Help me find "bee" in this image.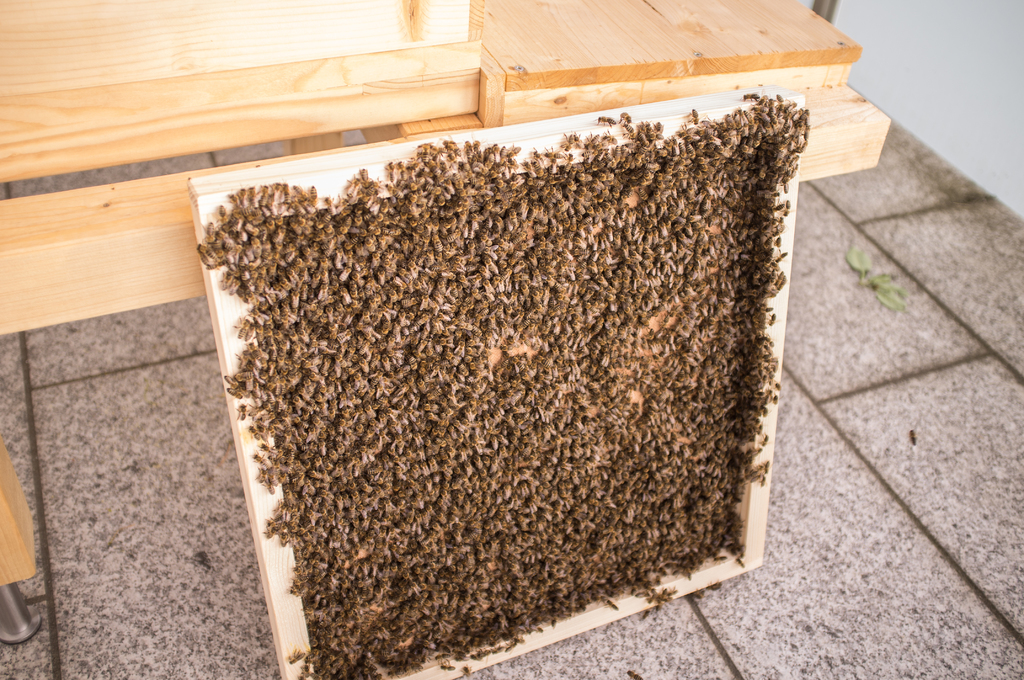
Found it: [x1=241, y1=269, x2=251, y2=283].
